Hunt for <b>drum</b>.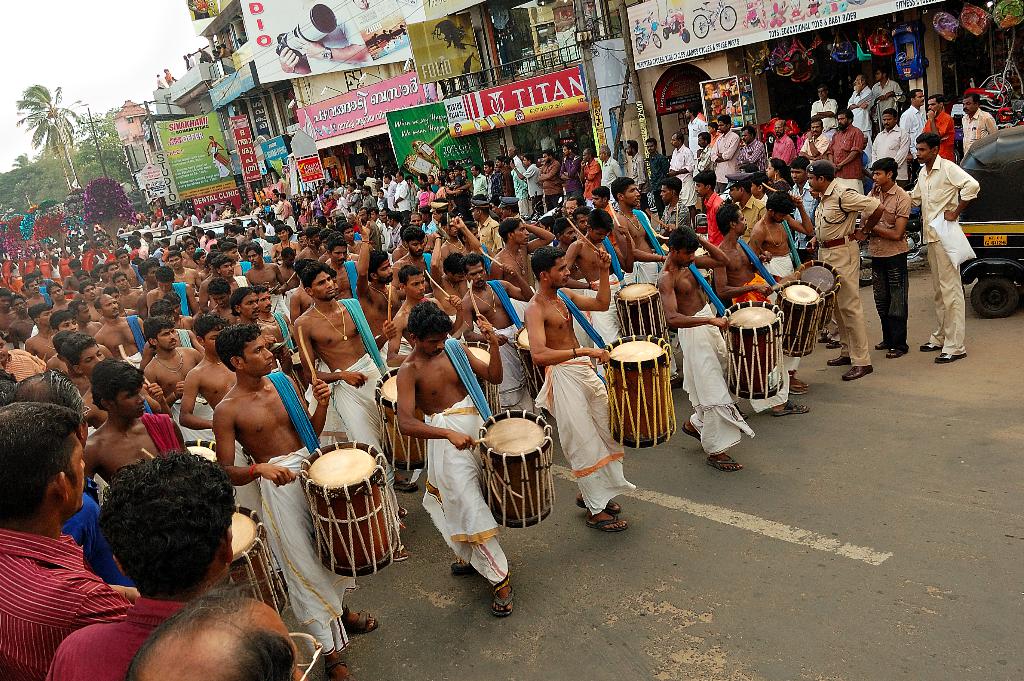
Hunted down at [x1=727, y1=298, x2=790, y2=402].
